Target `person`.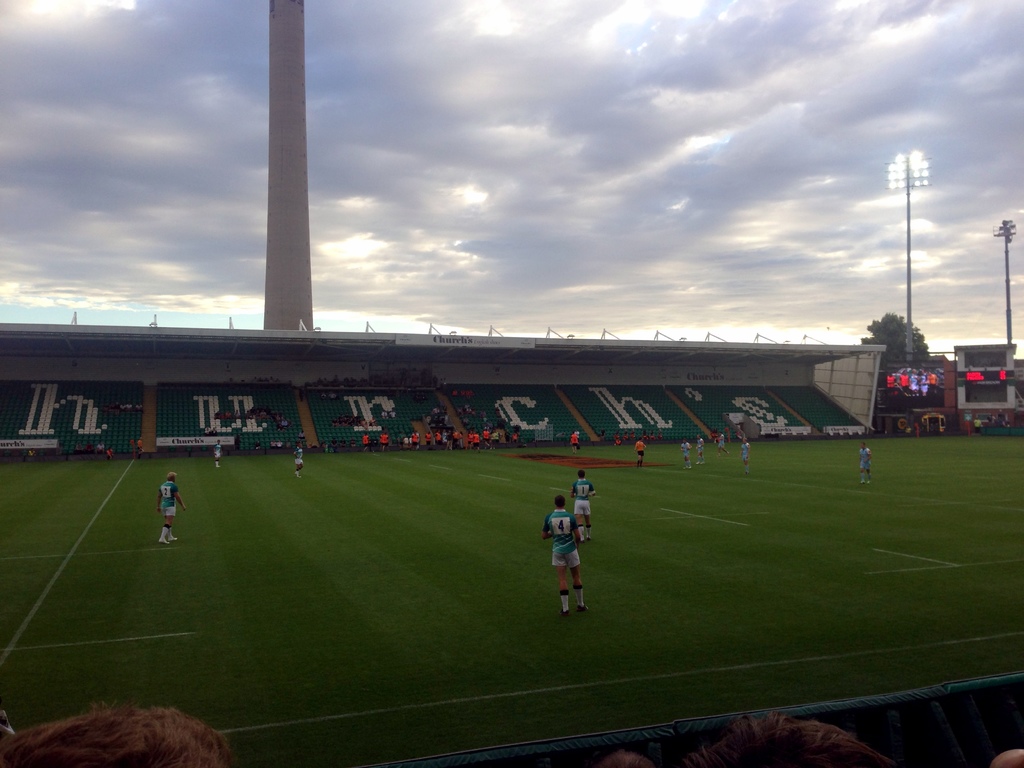
Target region: (361,429,369,447).
